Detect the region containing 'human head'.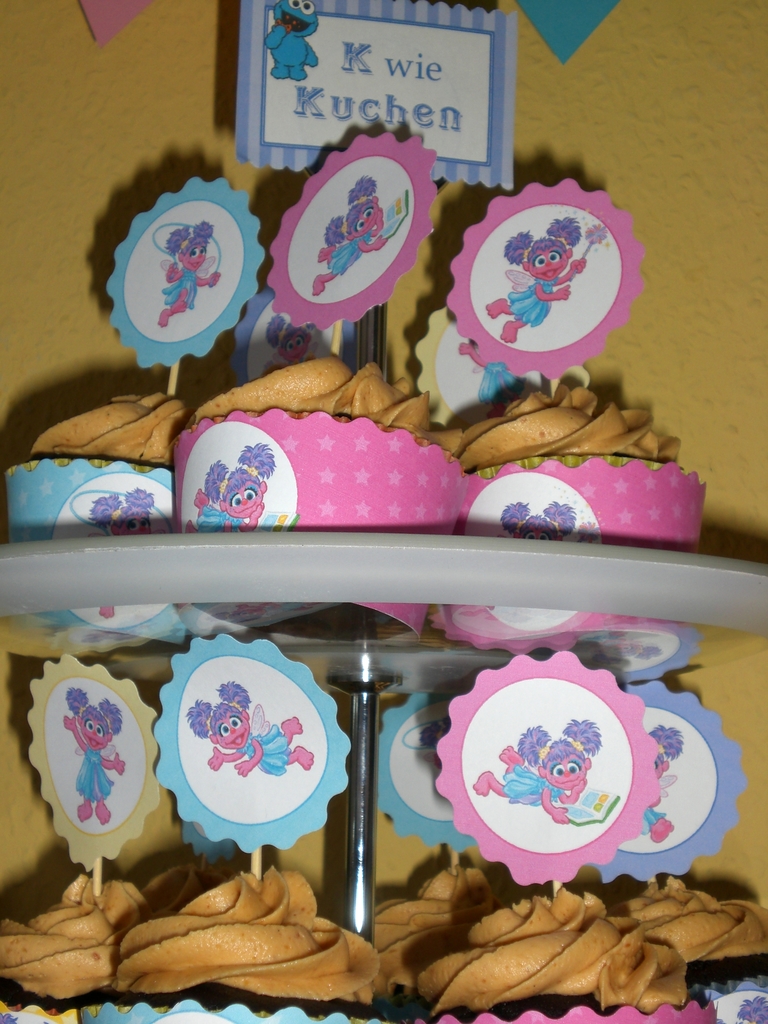
box=[76, 705, 111, 751].
